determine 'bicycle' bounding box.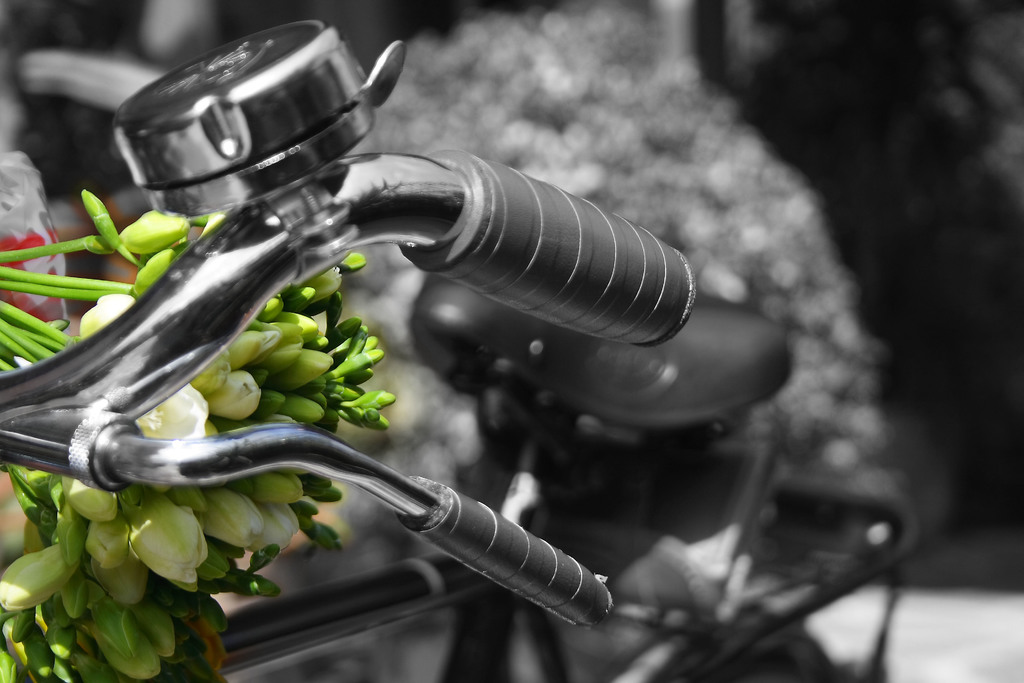
Determined: 3 19 781 661.
